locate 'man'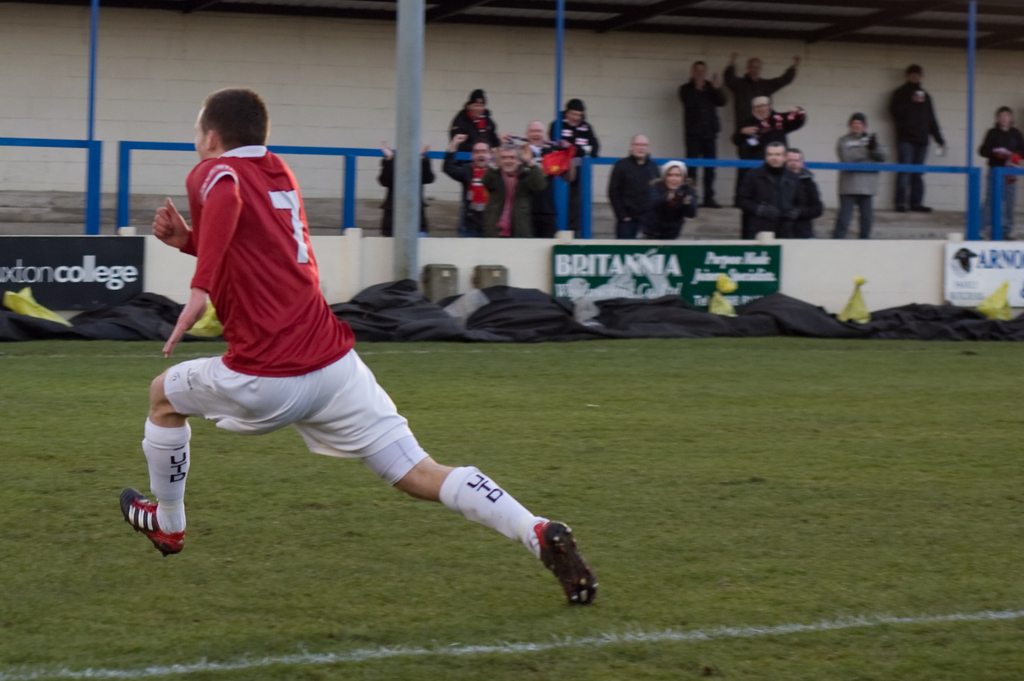
(left=438, top=134, right=501, bottom=234)
